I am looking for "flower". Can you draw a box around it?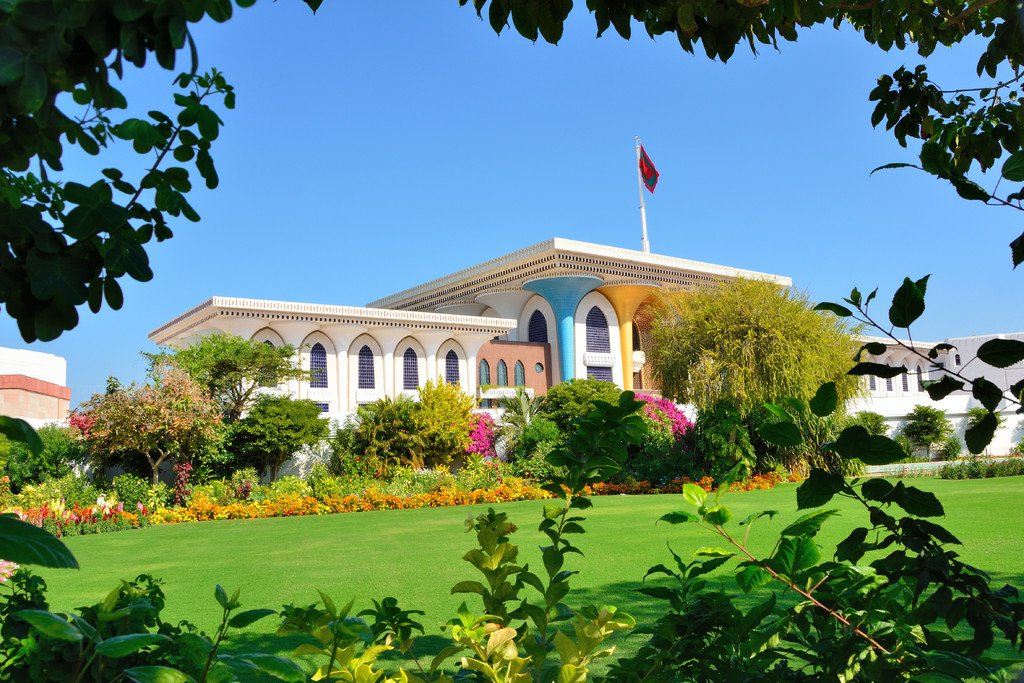
Sure, the bounding box is BBox(915, 447, 918, 452).
